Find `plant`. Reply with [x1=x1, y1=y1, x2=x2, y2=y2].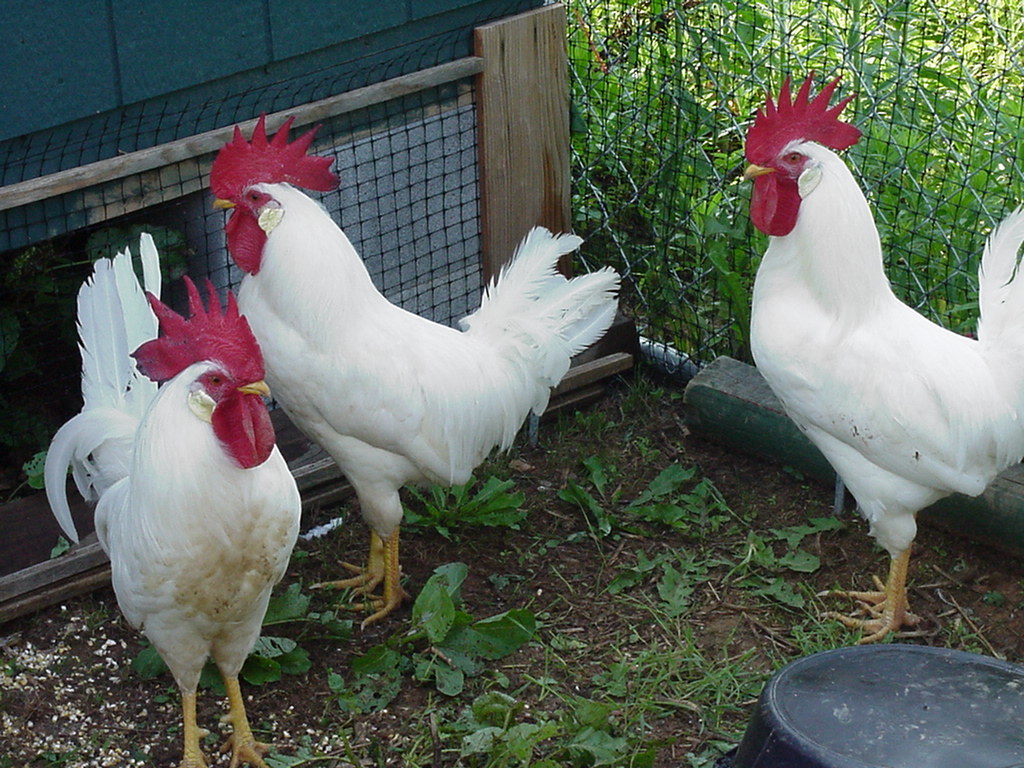
[x1=400, y1=471, x2=529, y2=542].
